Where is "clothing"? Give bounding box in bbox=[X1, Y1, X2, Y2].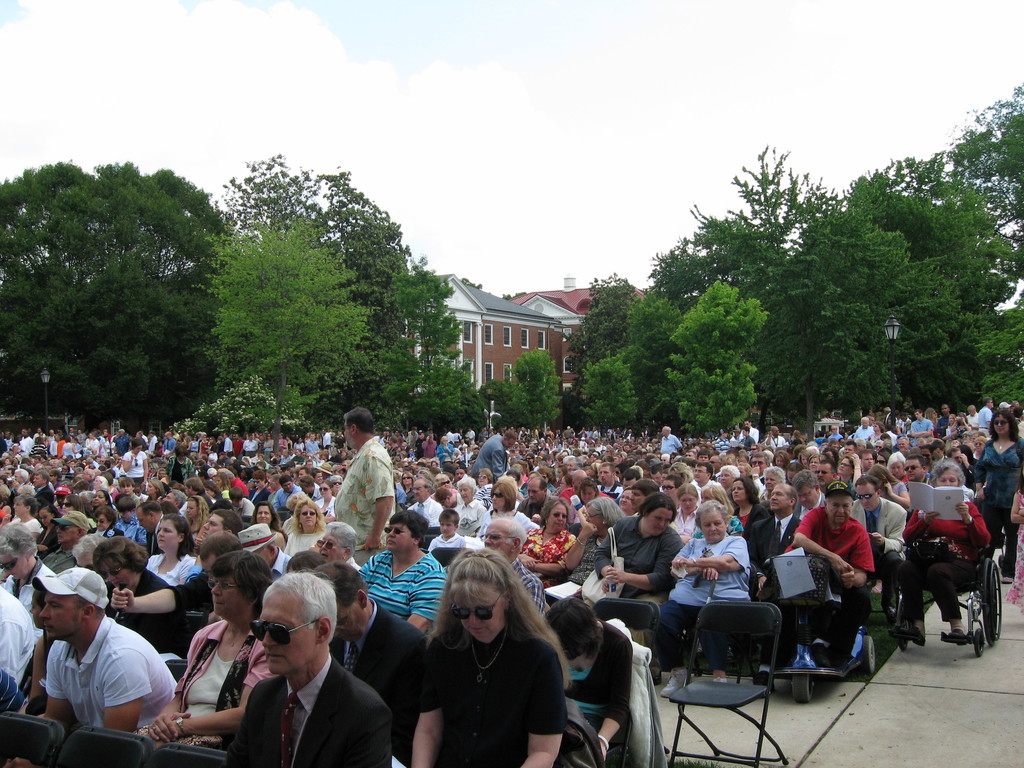
bbox=[83, 438, 100, 458].
